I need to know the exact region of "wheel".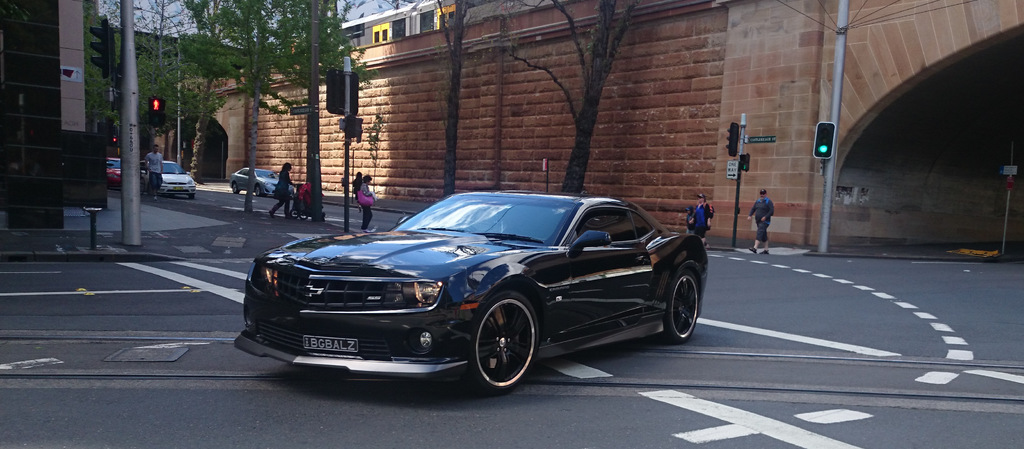
Region: [left=299, top=211, right=308, bottom=218].
